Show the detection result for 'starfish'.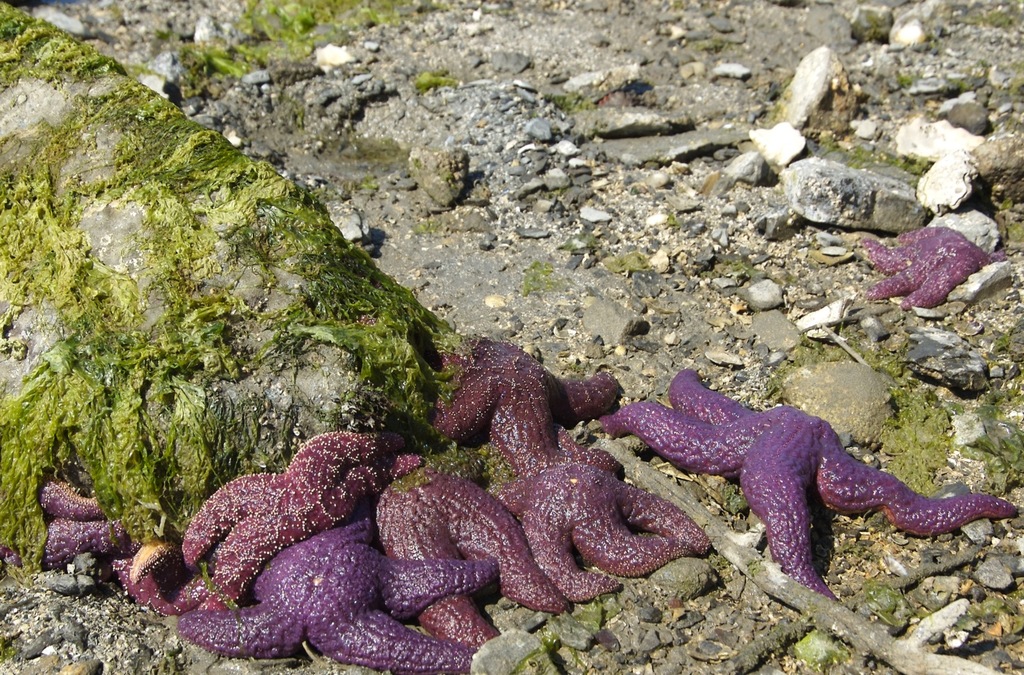
box=[860, 223, 1009, 311].
